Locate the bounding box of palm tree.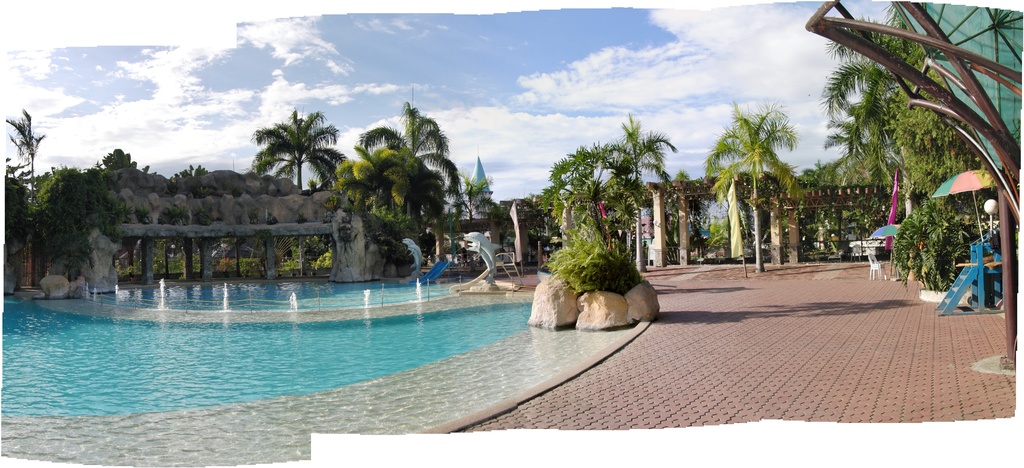
Bounding box: locate(401, 99, 461, 175).
